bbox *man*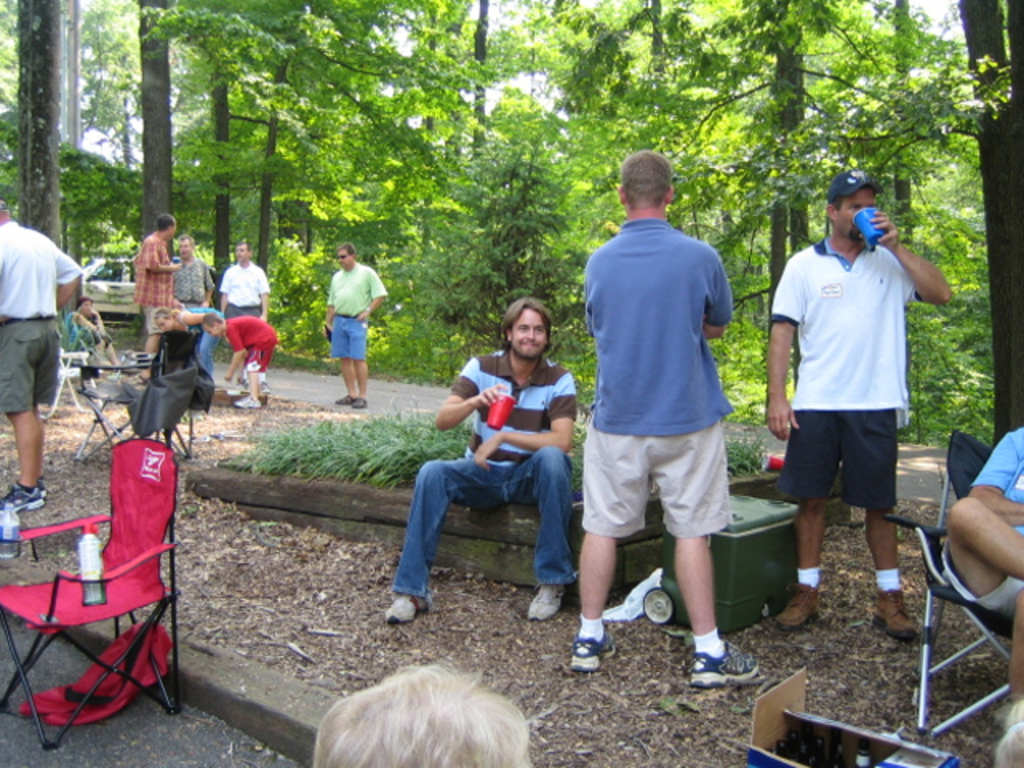
565 150 766 694
